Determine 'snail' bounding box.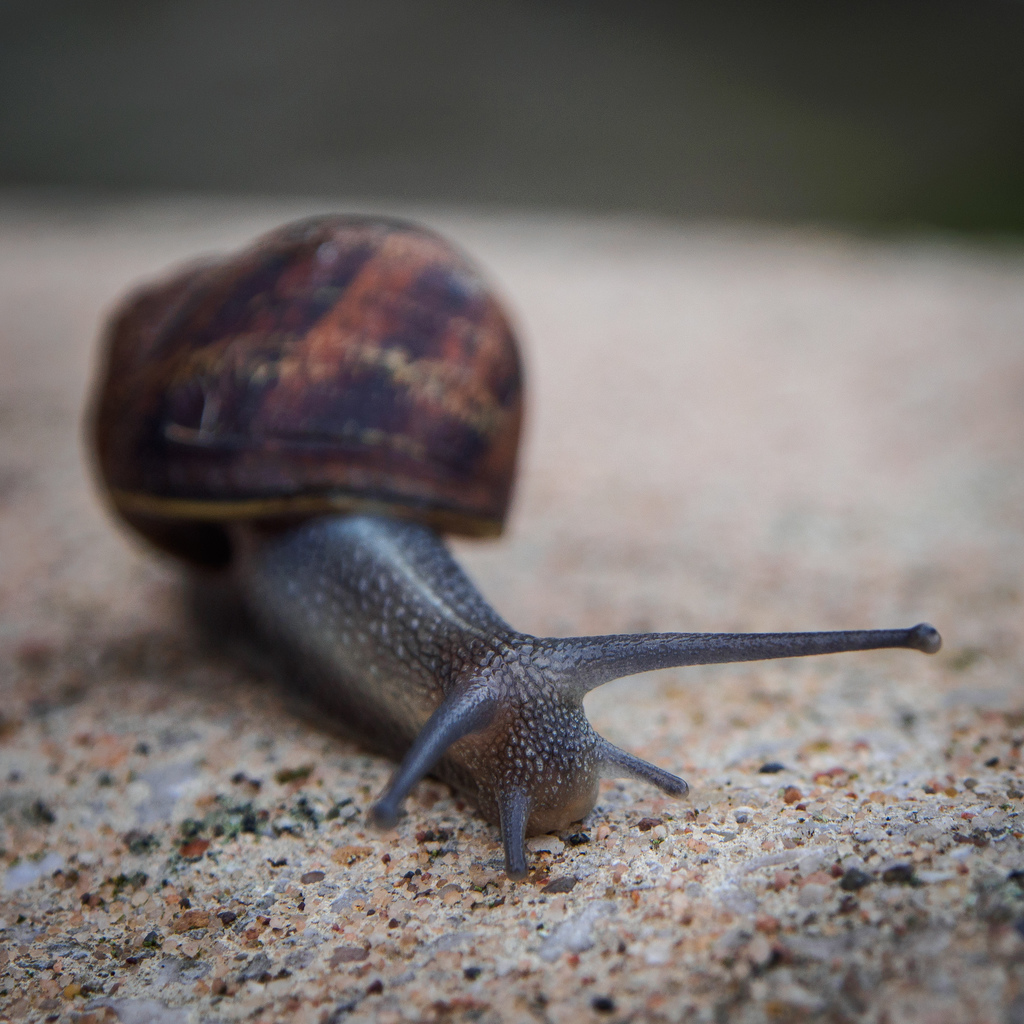
Determined: bbox=(77, 209, 947, 881).
